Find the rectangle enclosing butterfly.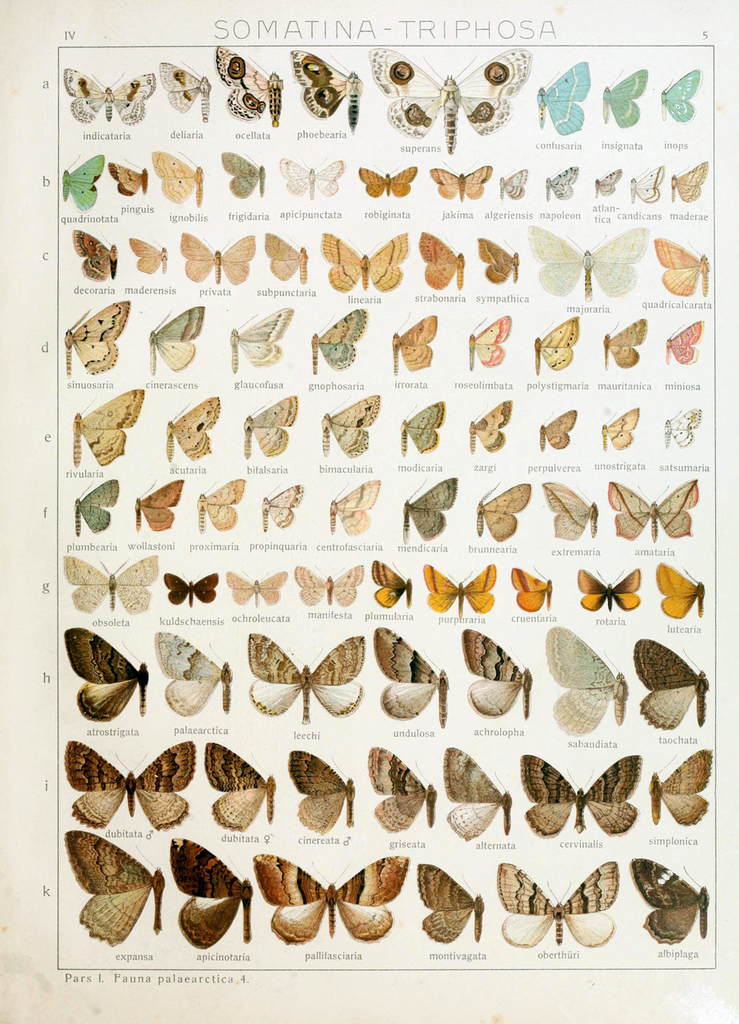
163, 841, 256, 948.
